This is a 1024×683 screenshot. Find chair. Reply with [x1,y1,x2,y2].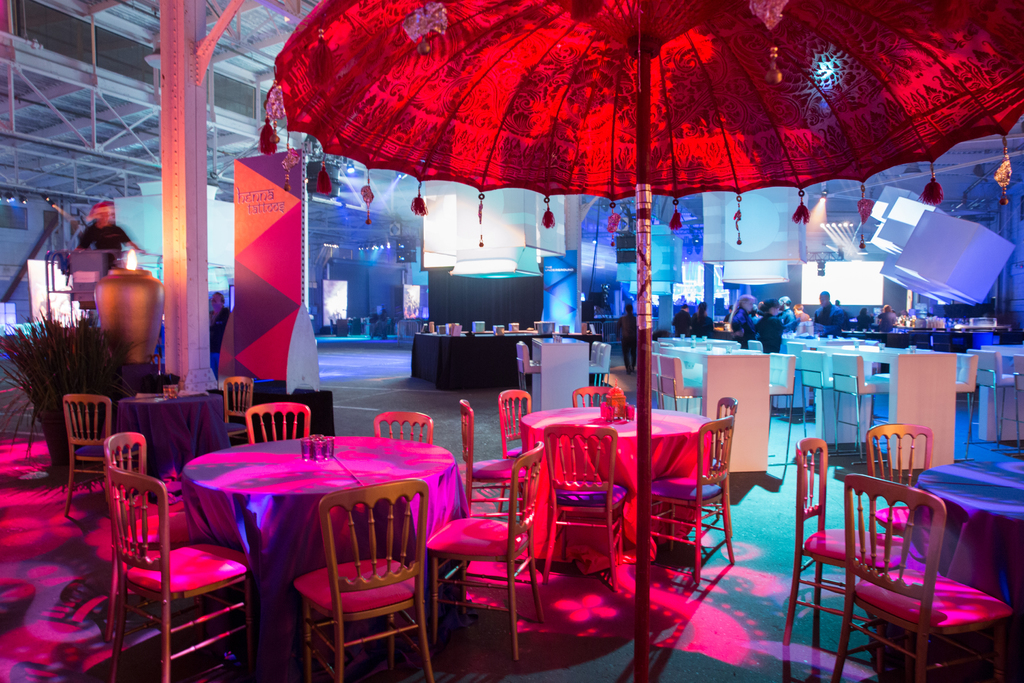
[968,343,1023,450].
